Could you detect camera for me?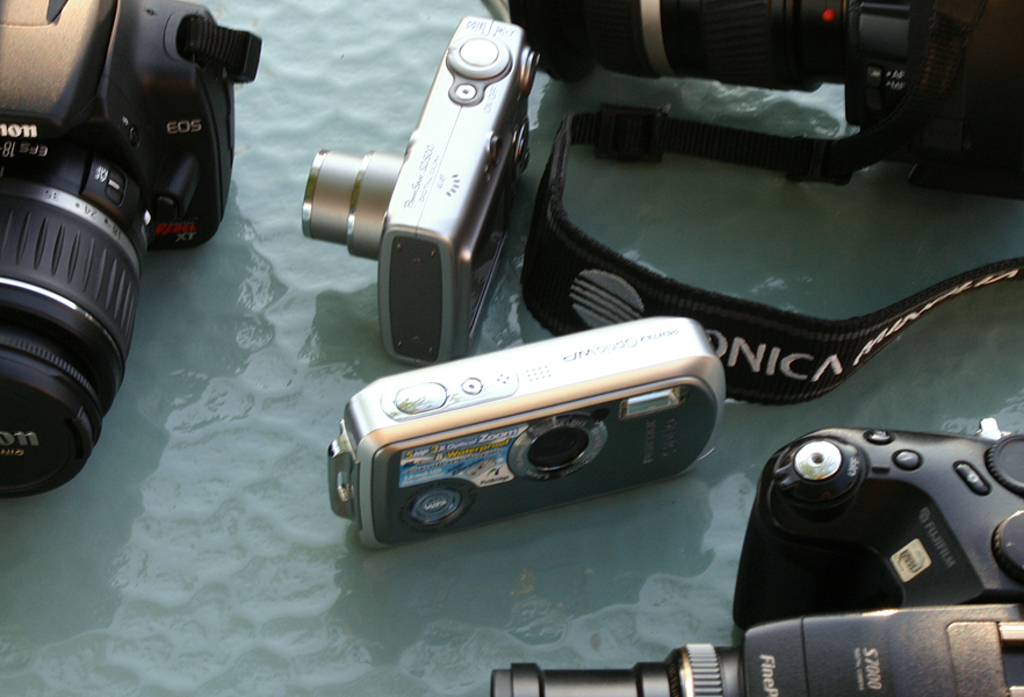
Detection result: {"left": 324, "top": 312, "right": 726, "bottom": 552}.
